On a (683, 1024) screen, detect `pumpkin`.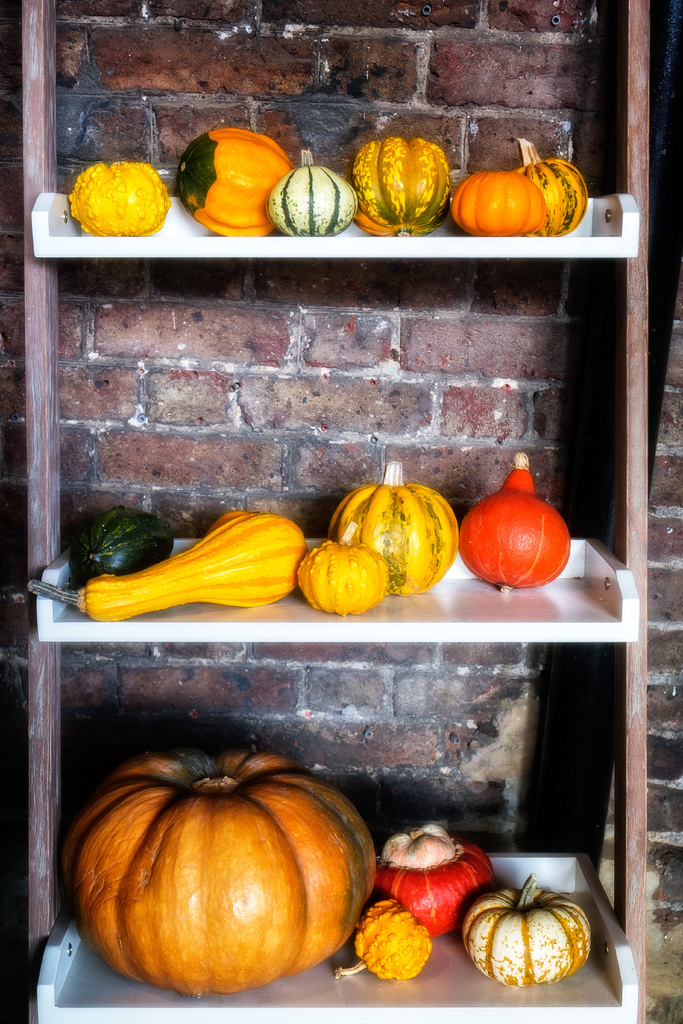
<box>446,170,549,239</box>.
